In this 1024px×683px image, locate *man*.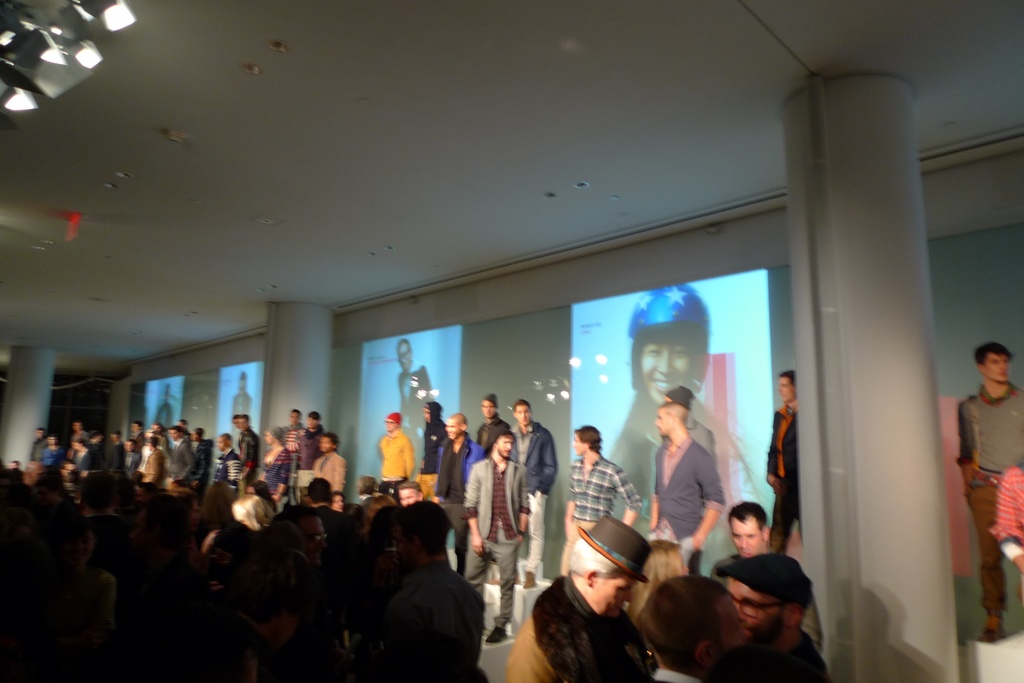
Bounding box: 769,368,803,554.
